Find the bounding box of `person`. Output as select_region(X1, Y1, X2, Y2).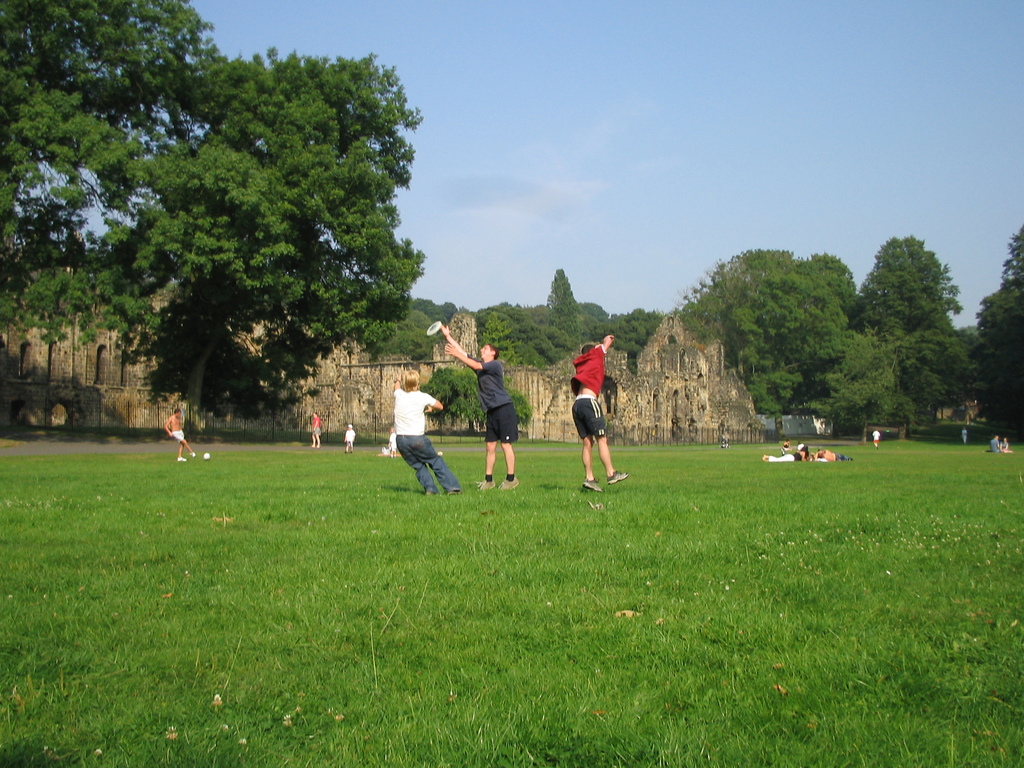
select_region(998, 439, 1009, 451).
